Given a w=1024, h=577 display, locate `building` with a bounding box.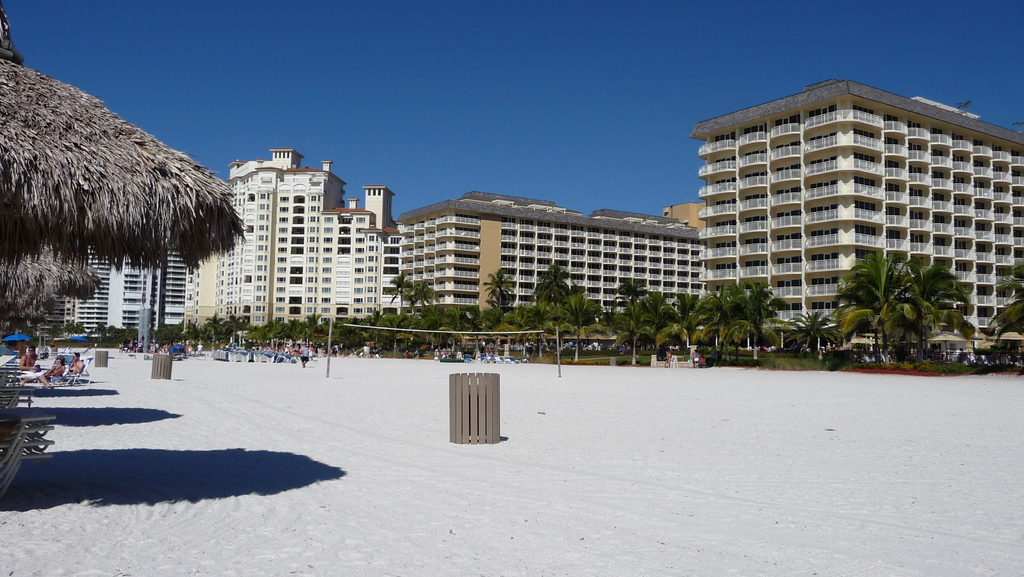
Located: BBox(52, 250, 189, 343).
